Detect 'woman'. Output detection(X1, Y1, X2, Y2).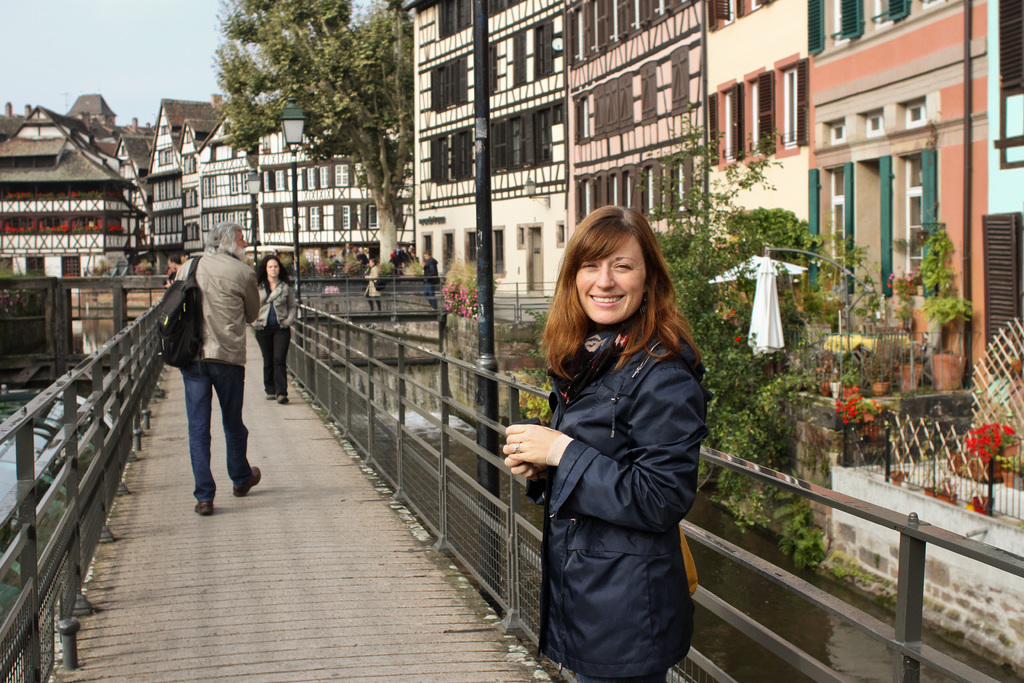
detection(258, 252, 300, 404).
